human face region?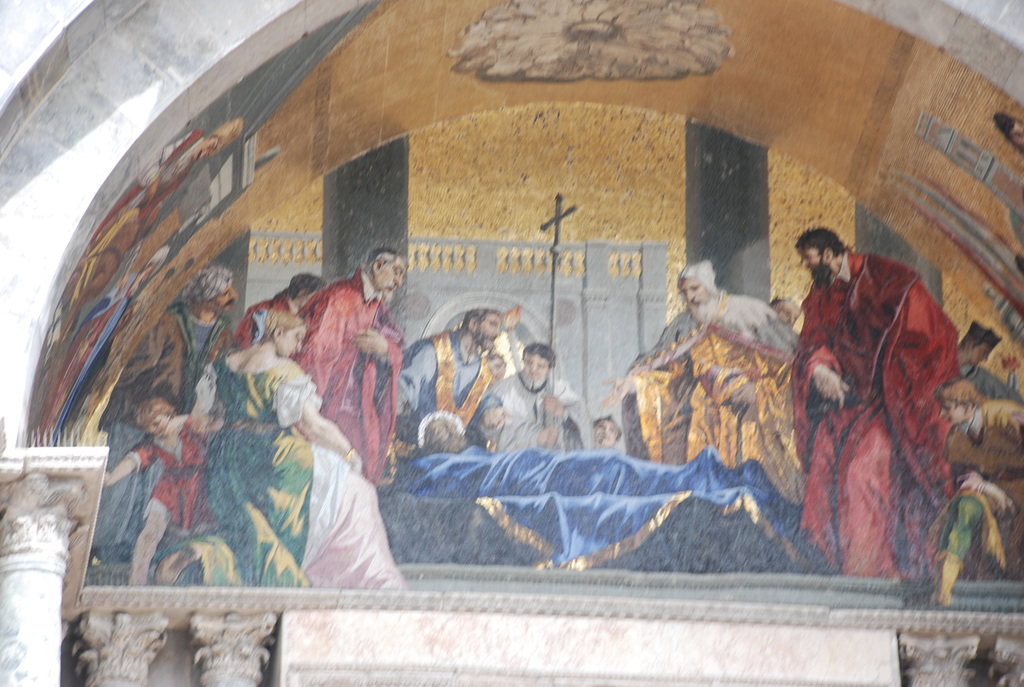
209/276/239/316
